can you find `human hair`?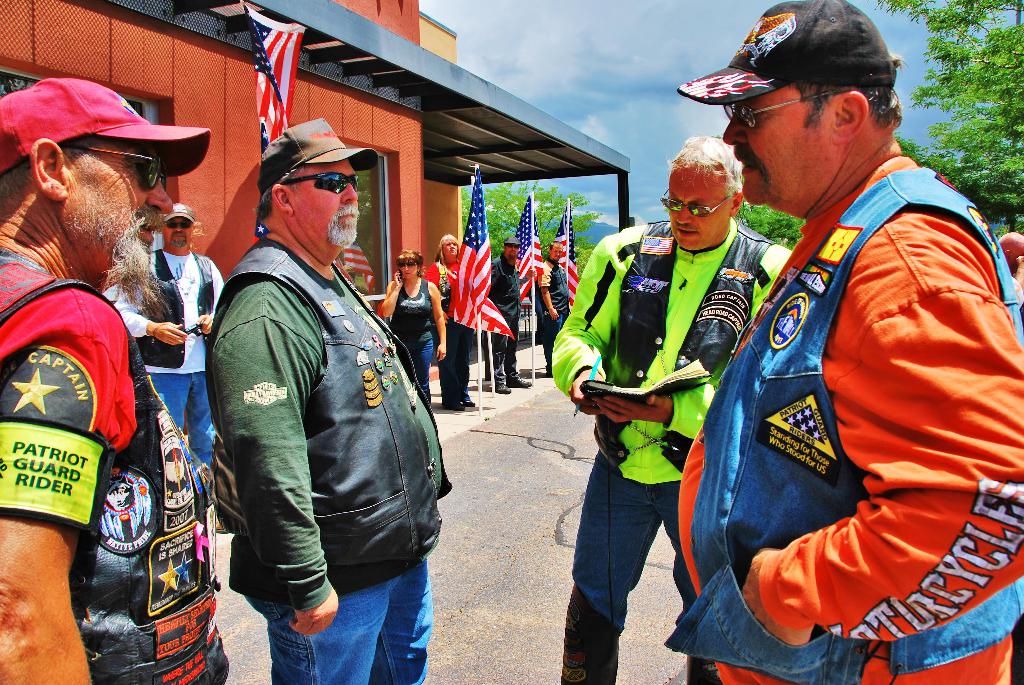
Yes, bounding box: pyautogui.locateOnScreen(547, 239, 564, 250).
